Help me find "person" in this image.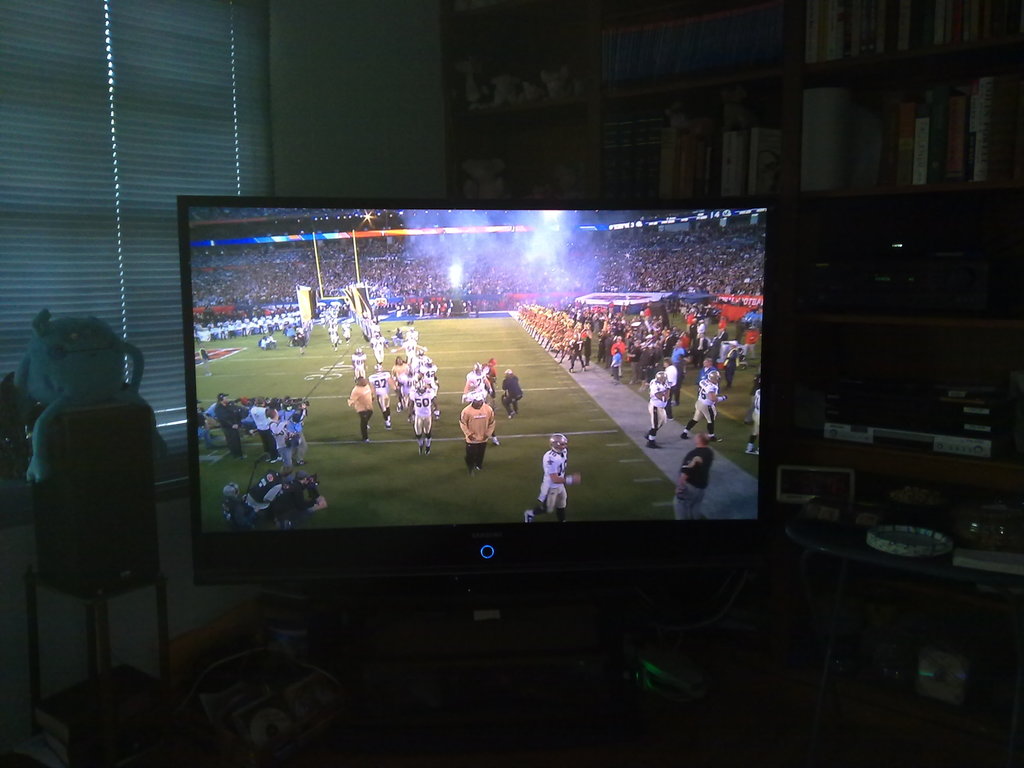
Found it: pyautogui.locateOnScreen(682, 368, 724, 442).
